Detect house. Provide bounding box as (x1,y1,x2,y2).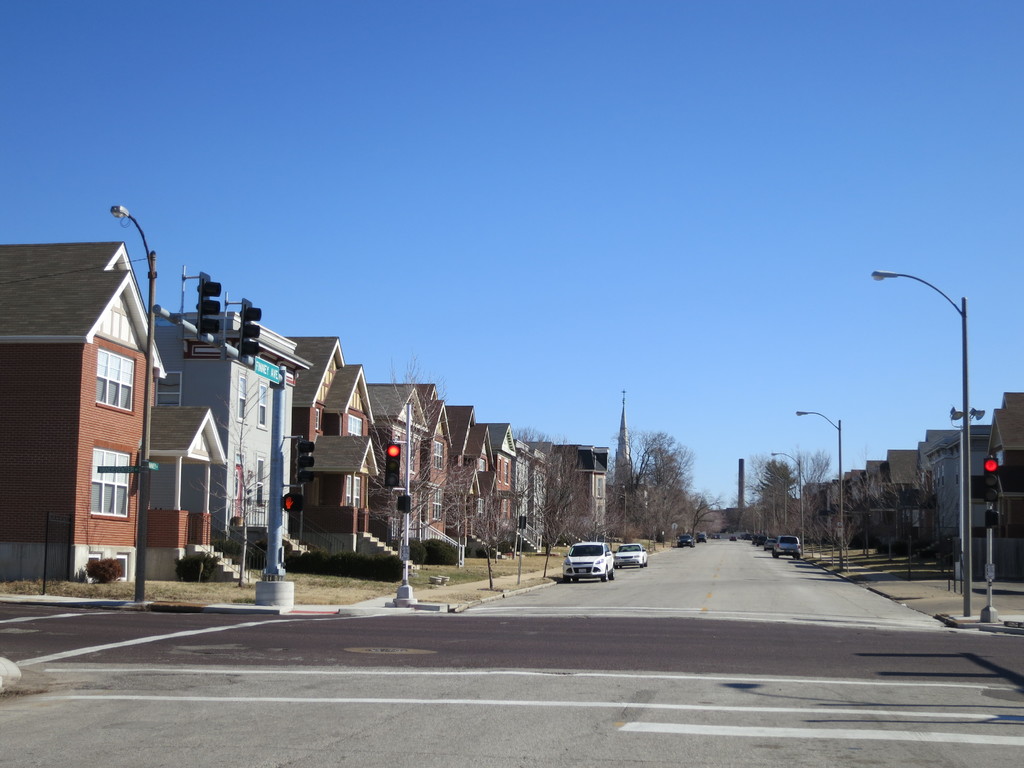
(369,372,429,539).
